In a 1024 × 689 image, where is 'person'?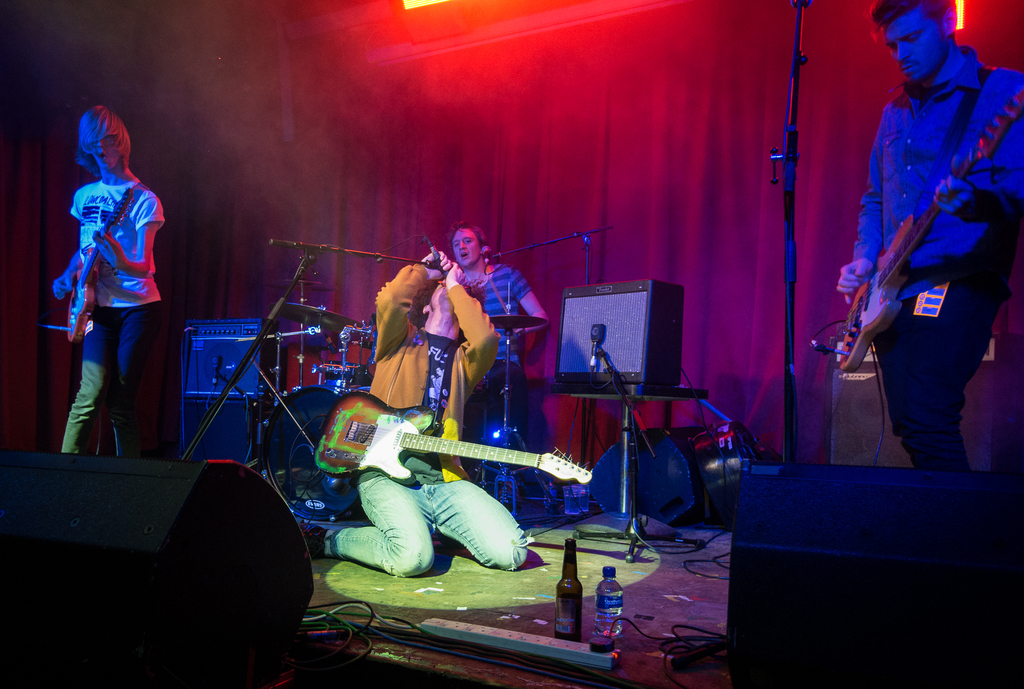
49/108/172/458.
